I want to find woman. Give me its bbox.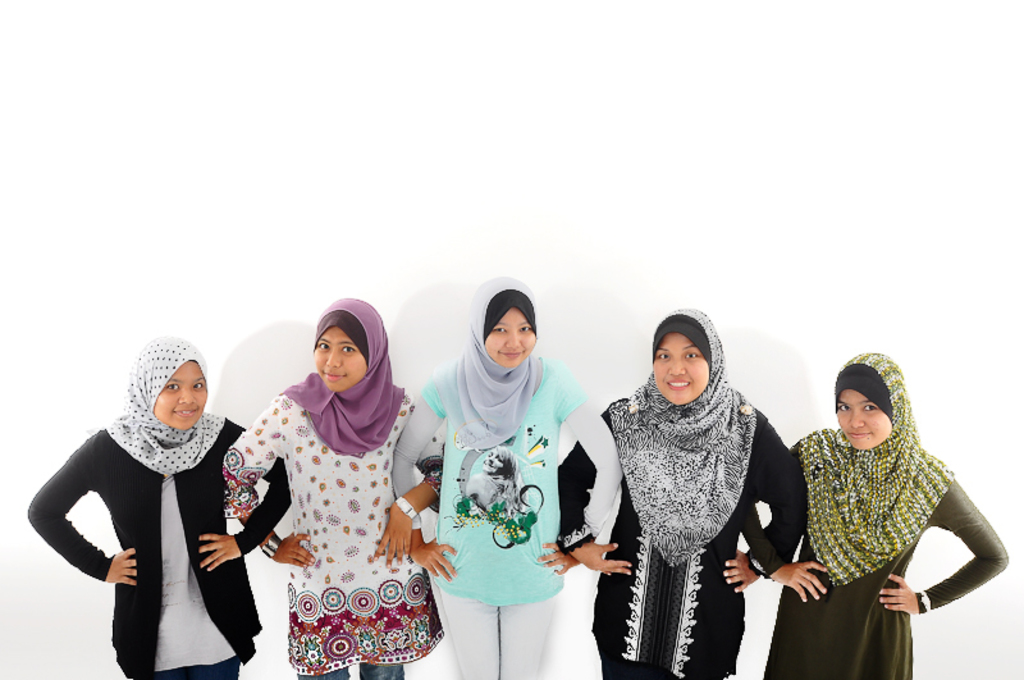
rect(392, 279, 625, 679).
